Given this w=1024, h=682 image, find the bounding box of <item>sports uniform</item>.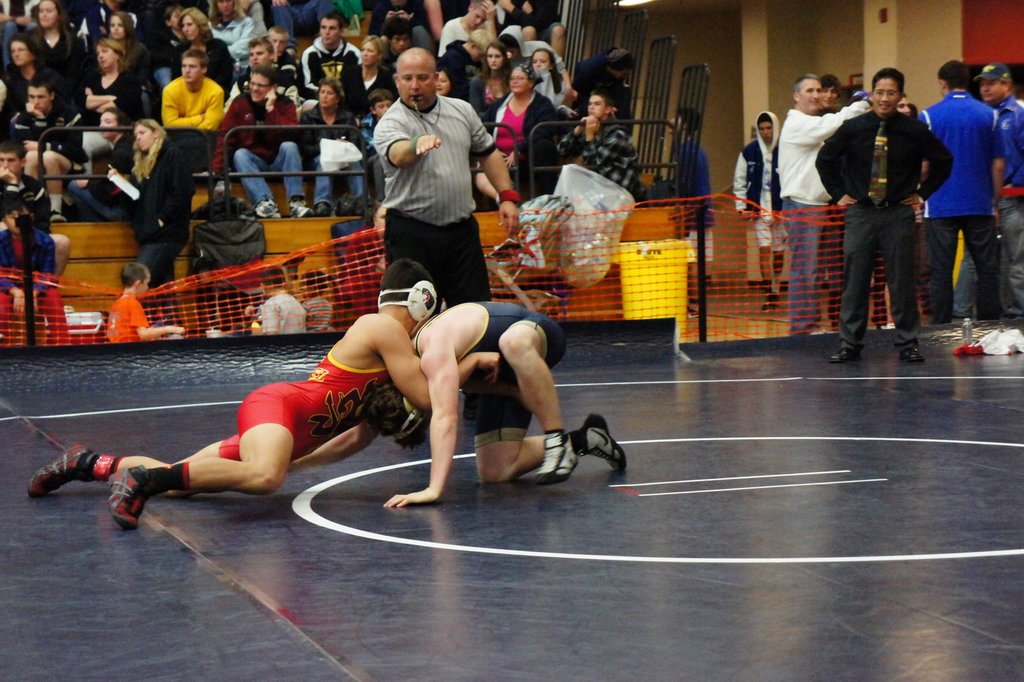
pyautogui.locateOnScreen(991, 87, 1023, 200).
